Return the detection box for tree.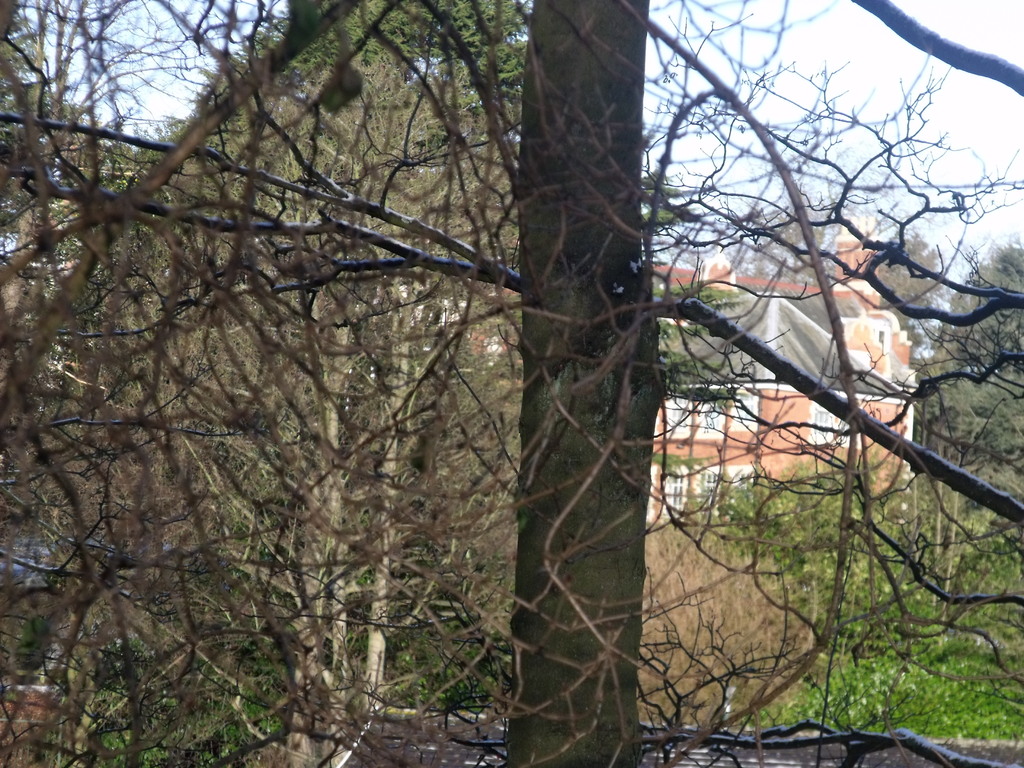
region(911, 234, 1023, 522).
